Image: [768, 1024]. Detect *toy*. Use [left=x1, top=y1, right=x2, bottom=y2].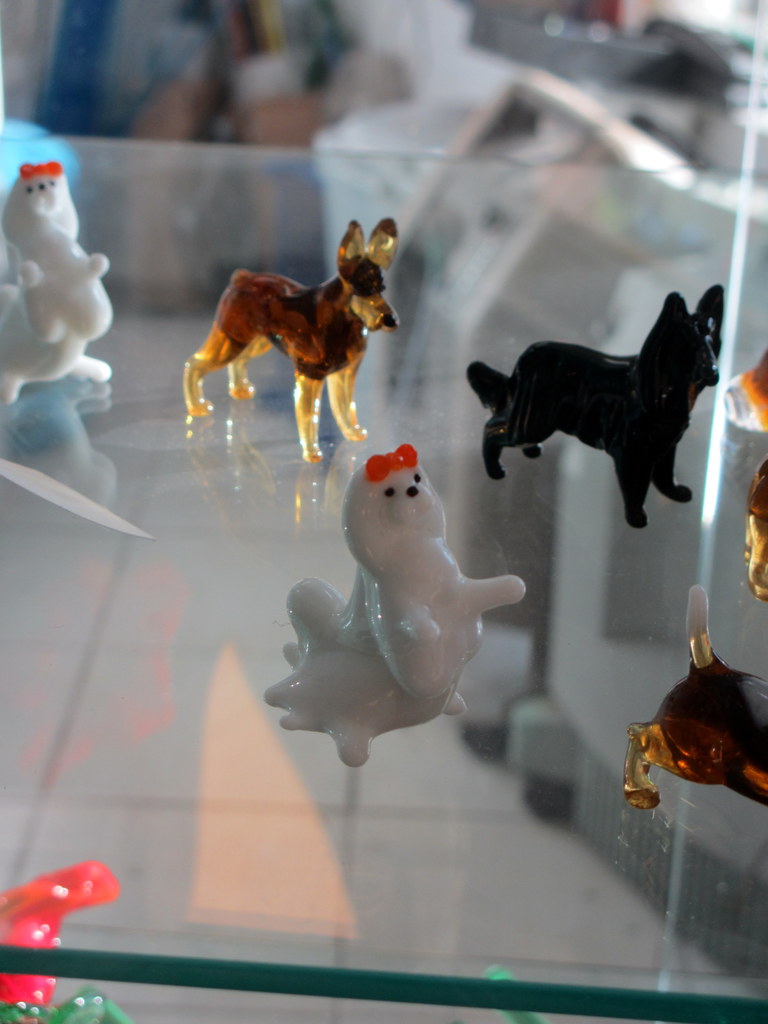
[left=0, top=160, right=119, bottom=406].
